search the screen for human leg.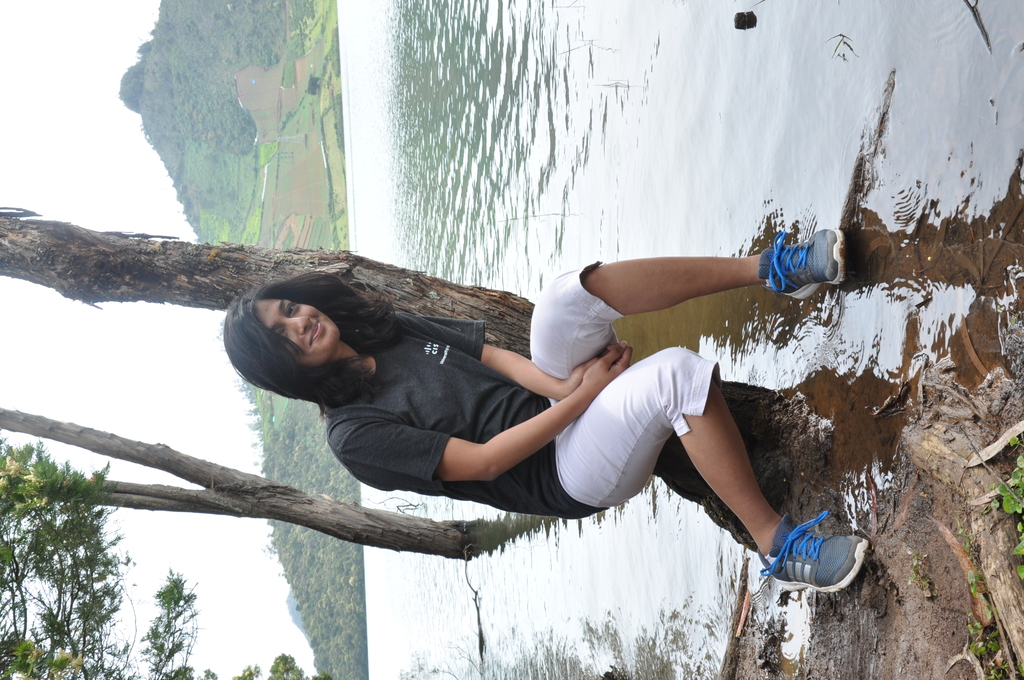
Found at [left=581, top=228, right=845, bottom=318].
